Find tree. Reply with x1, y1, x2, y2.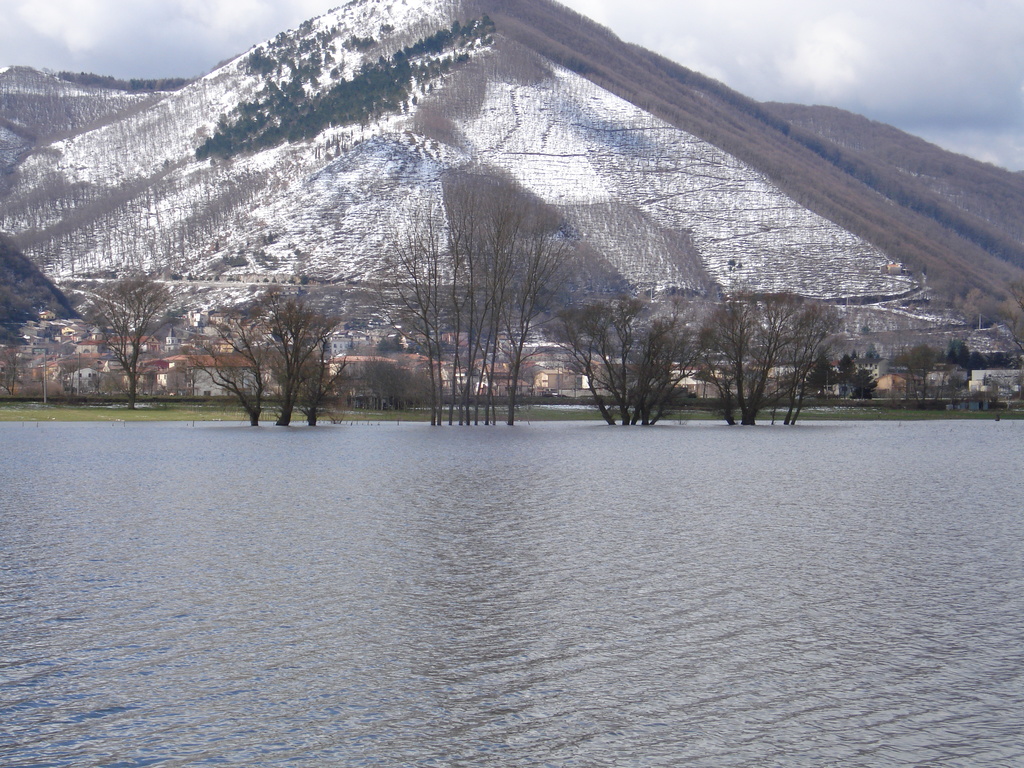
291, 356, 356, 426.
